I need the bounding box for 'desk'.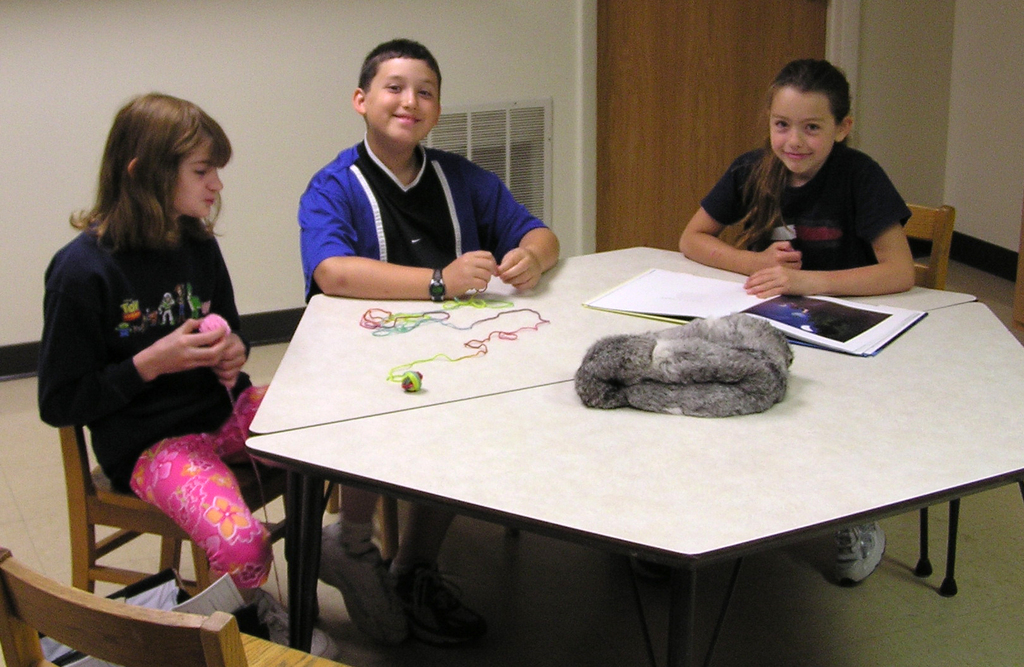
Here it is: locate(247, 302, 1023, 666).
